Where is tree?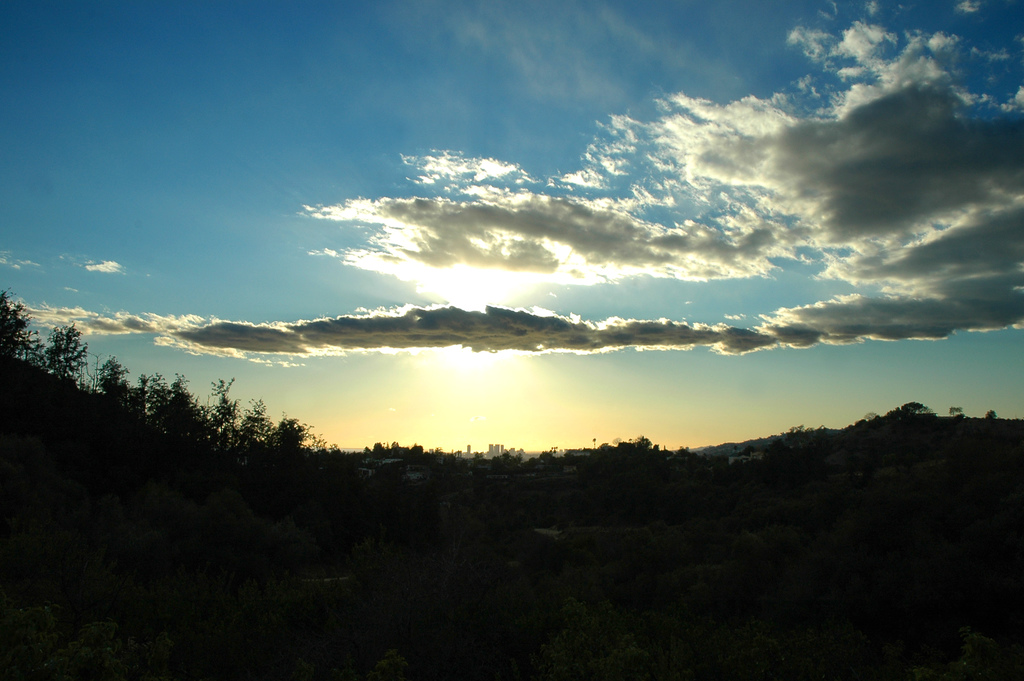
box=[743, 443, 758, 459].
